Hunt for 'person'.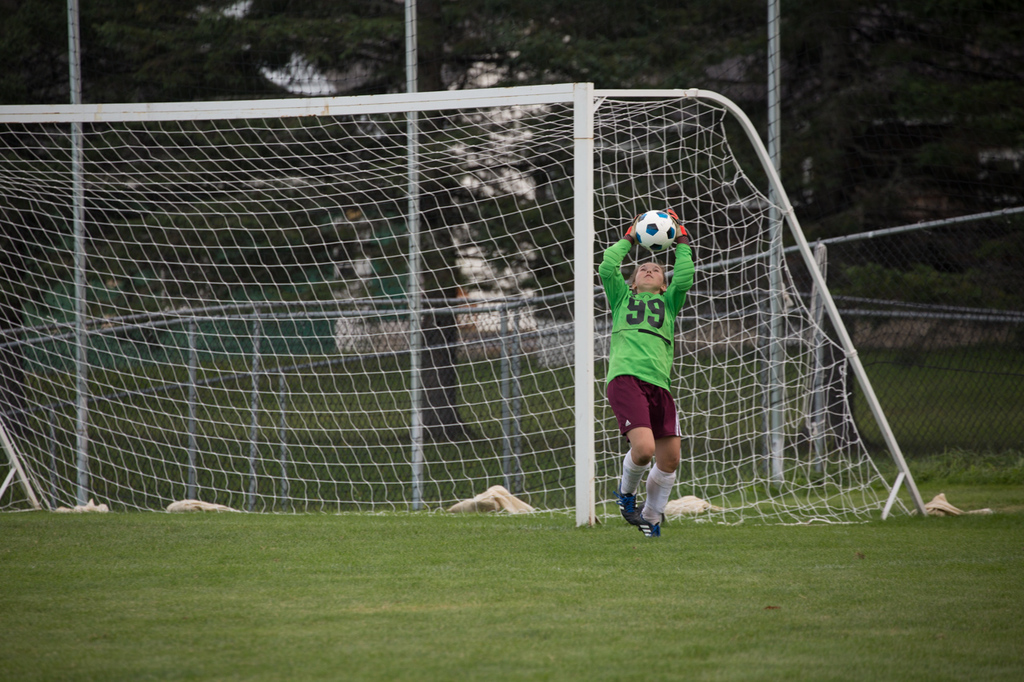
Hunted down at 601, 207, 696, 543.
